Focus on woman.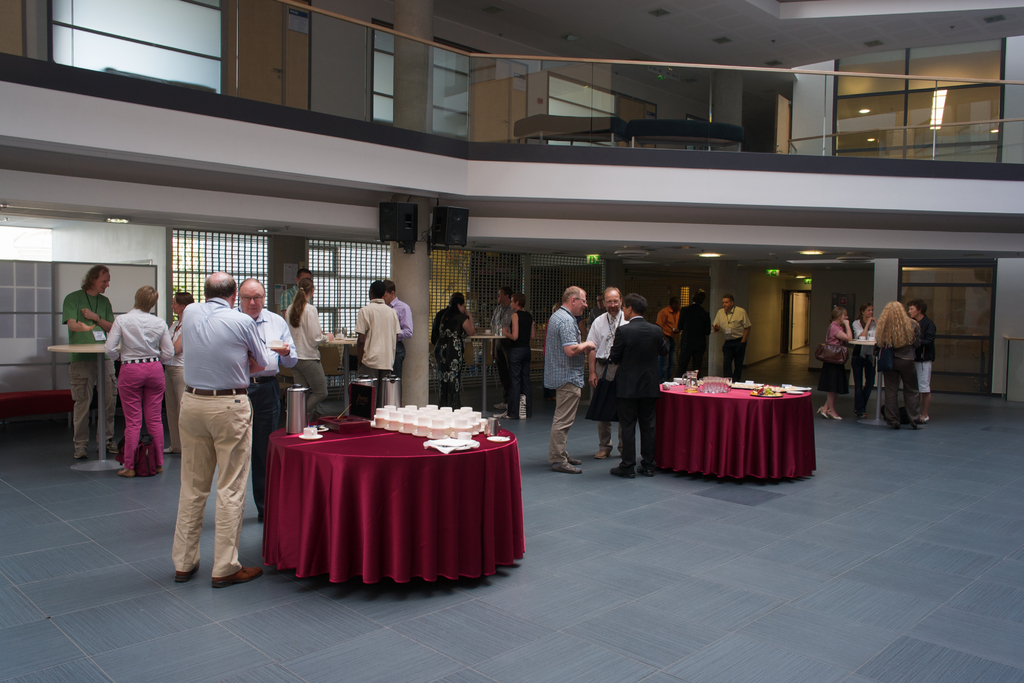
Focused at bbox=(492, 292, 538, 417).
